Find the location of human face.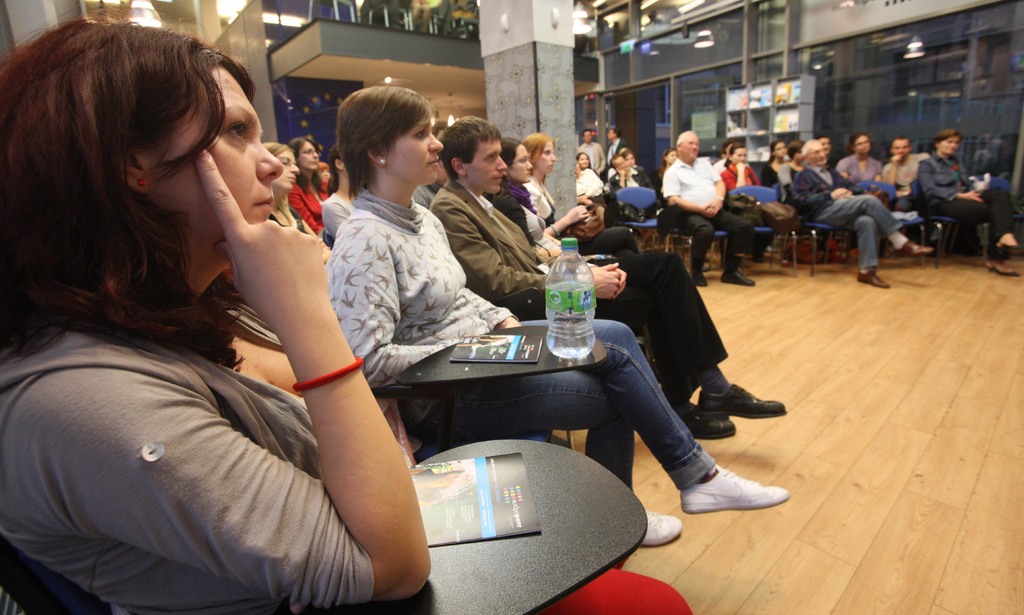
Location: (x1=893, y1=140, x2=909, y2=160).
